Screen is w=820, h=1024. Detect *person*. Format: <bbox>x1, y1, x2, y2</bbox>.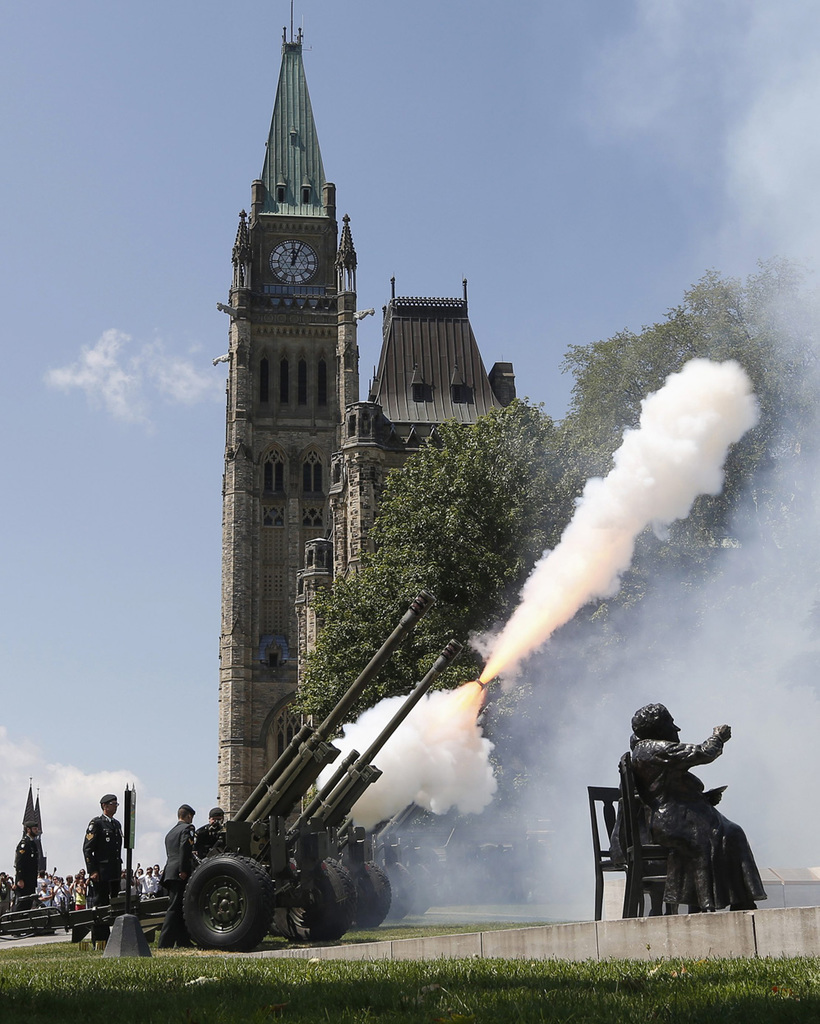
<bbox>164, 803, 200, 951</bbox>.
